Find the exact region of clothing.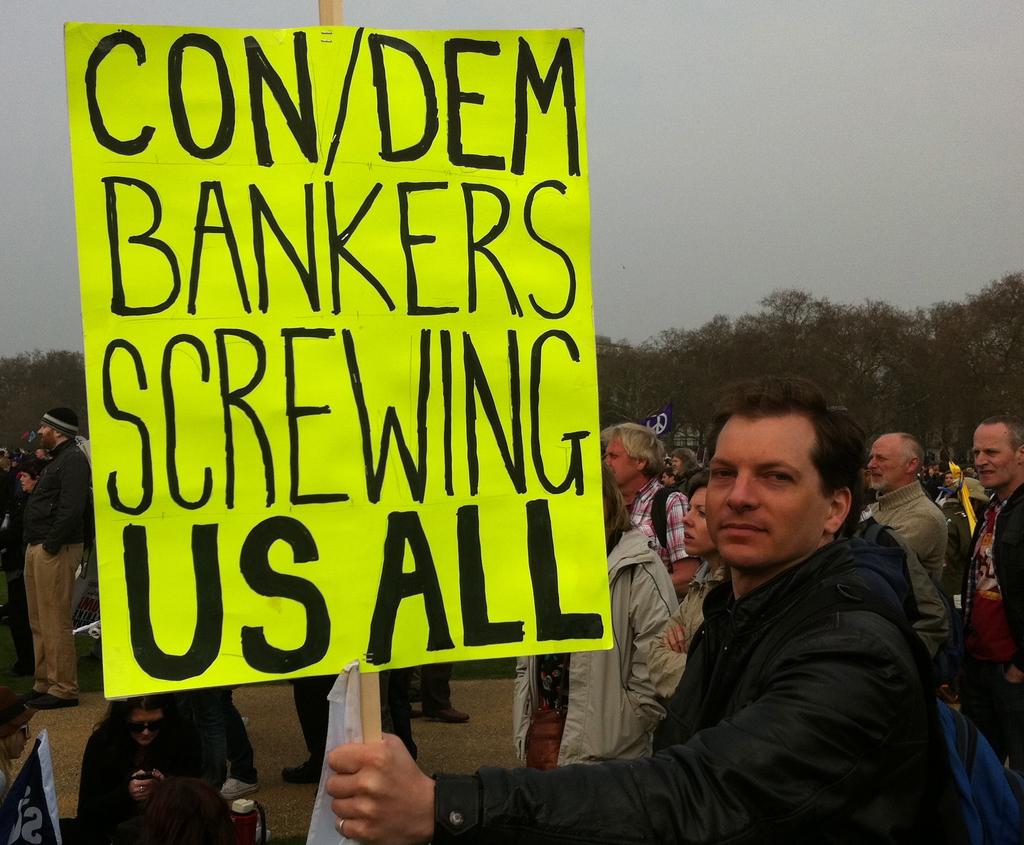
Exact region: (x1=547, y1=525, x2=705, y2=769).
